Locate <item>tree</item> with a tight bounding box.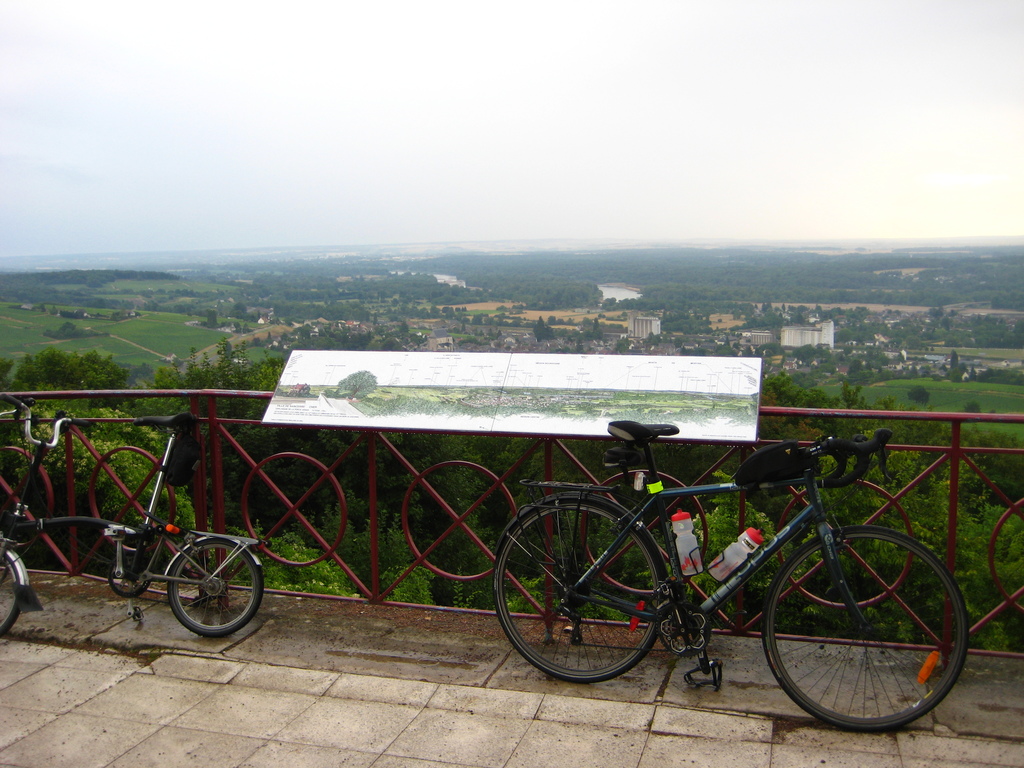
[845, 392, 973, 582].
